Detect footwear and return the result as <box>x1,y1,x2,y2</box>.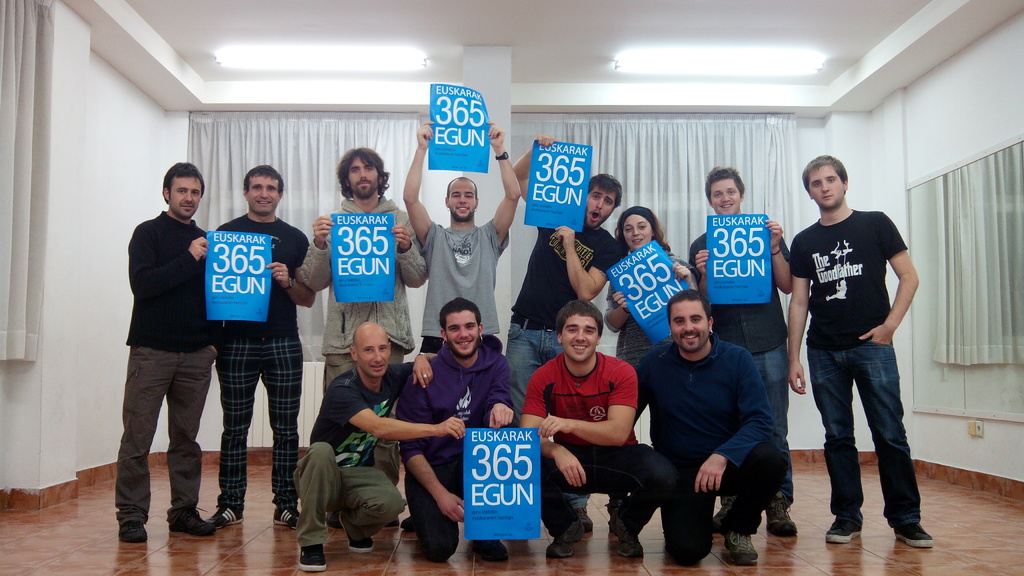
<box>823,515,865,546</box>.
